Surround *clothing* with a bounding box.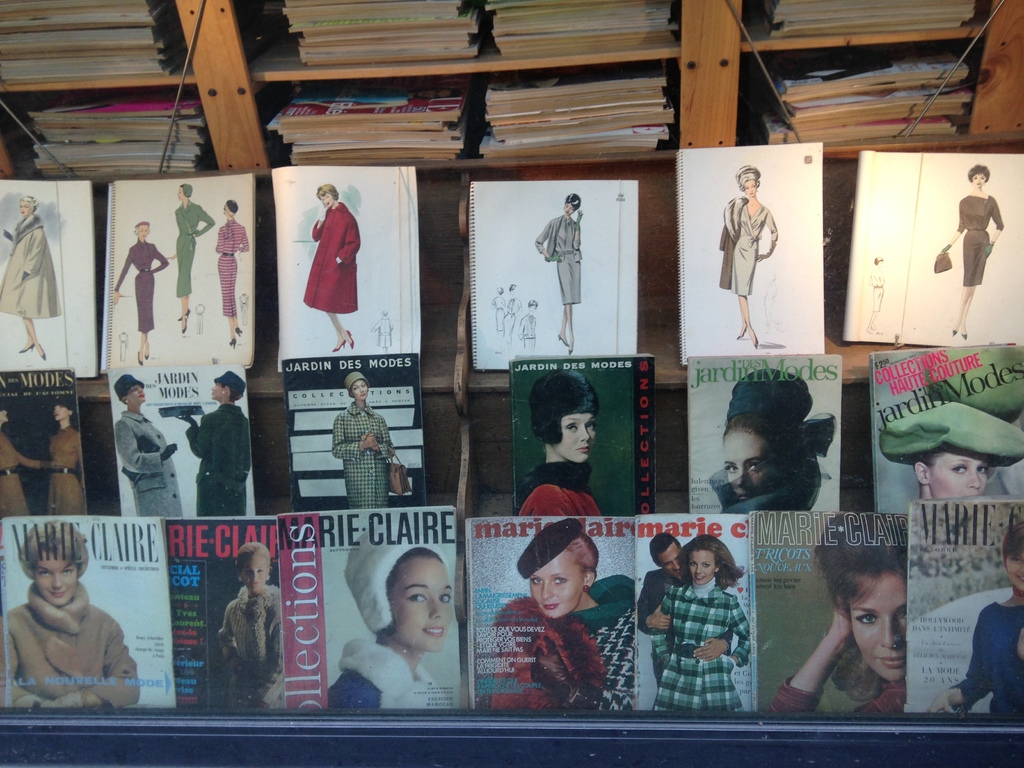
[214, 218, 246, 305].
